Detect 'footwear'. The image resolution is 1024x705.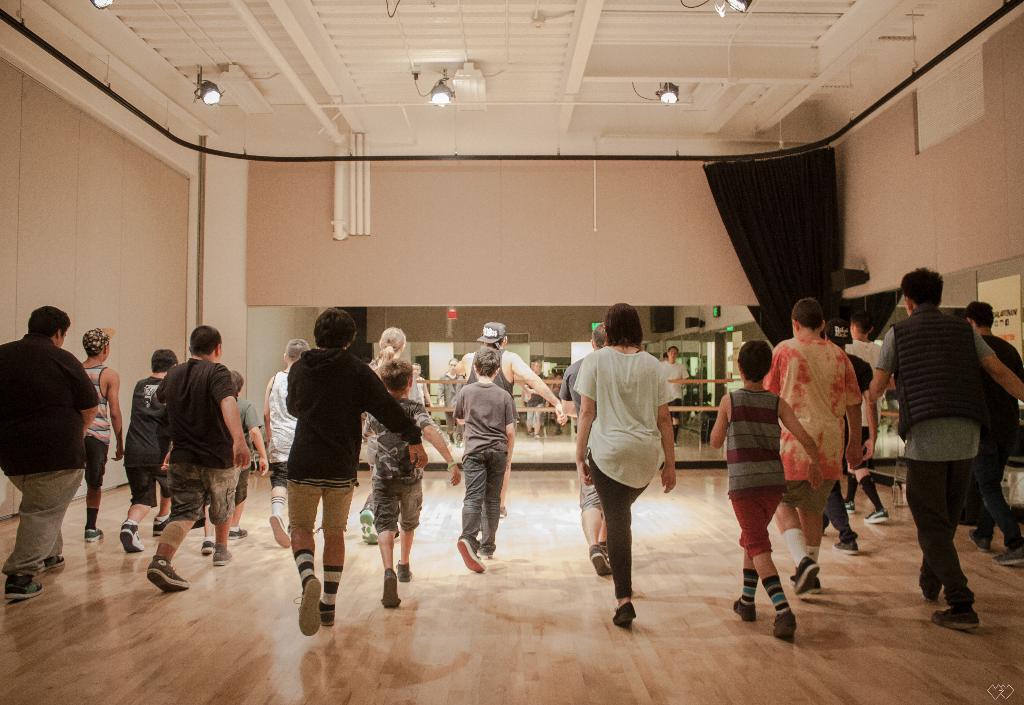
bbox(358, 508, 386, 546).
